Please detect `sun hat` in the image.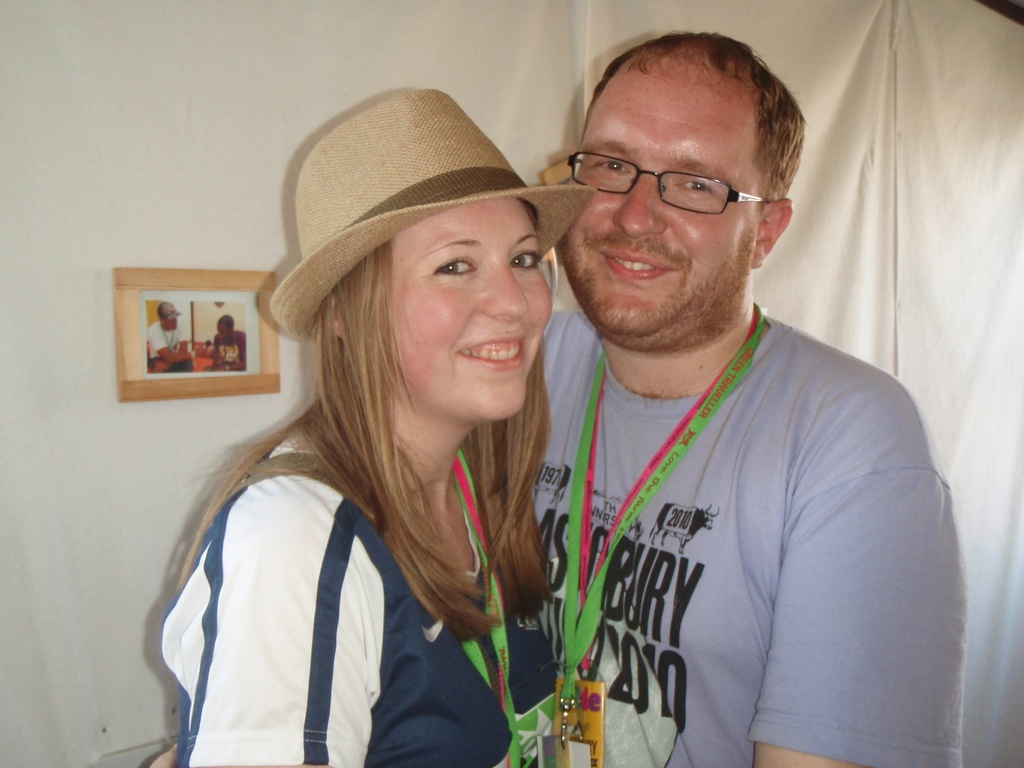
left=263, top=88, right=595, bottom=349.
